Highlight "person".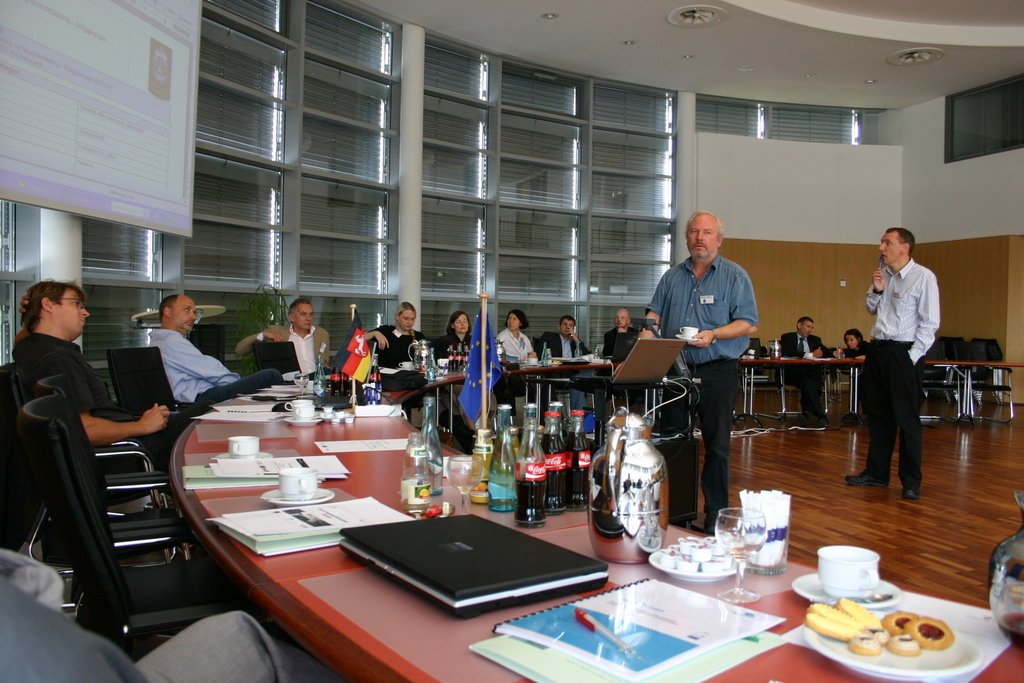
Highlighted region: bbox(597, 306, 645, 379).
